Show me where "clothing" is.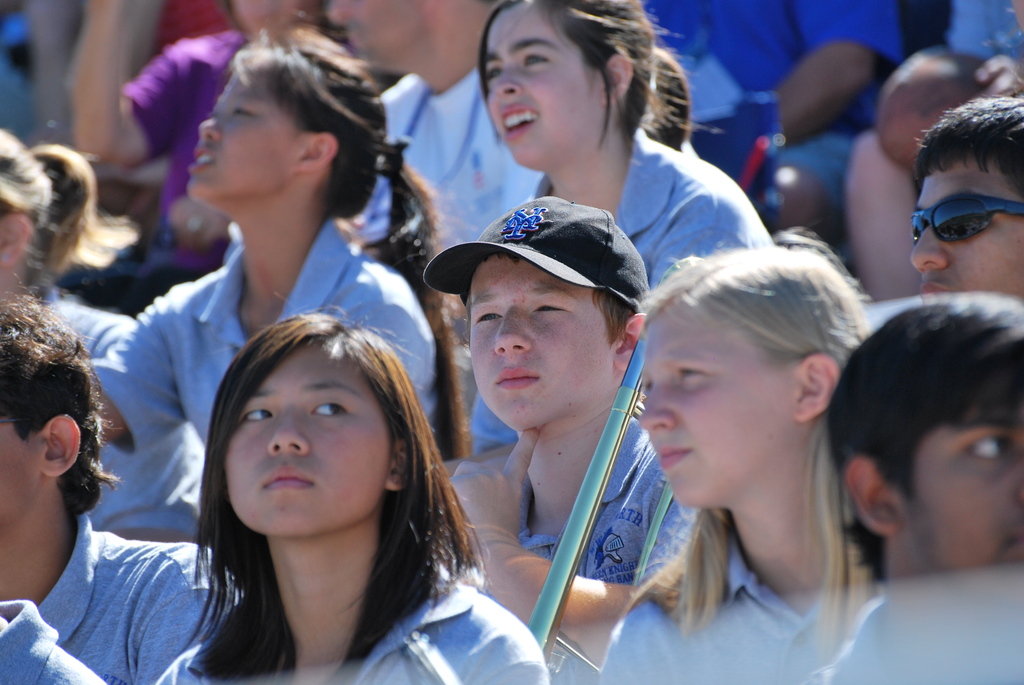
"clothing" is at 355,72,550,247.
